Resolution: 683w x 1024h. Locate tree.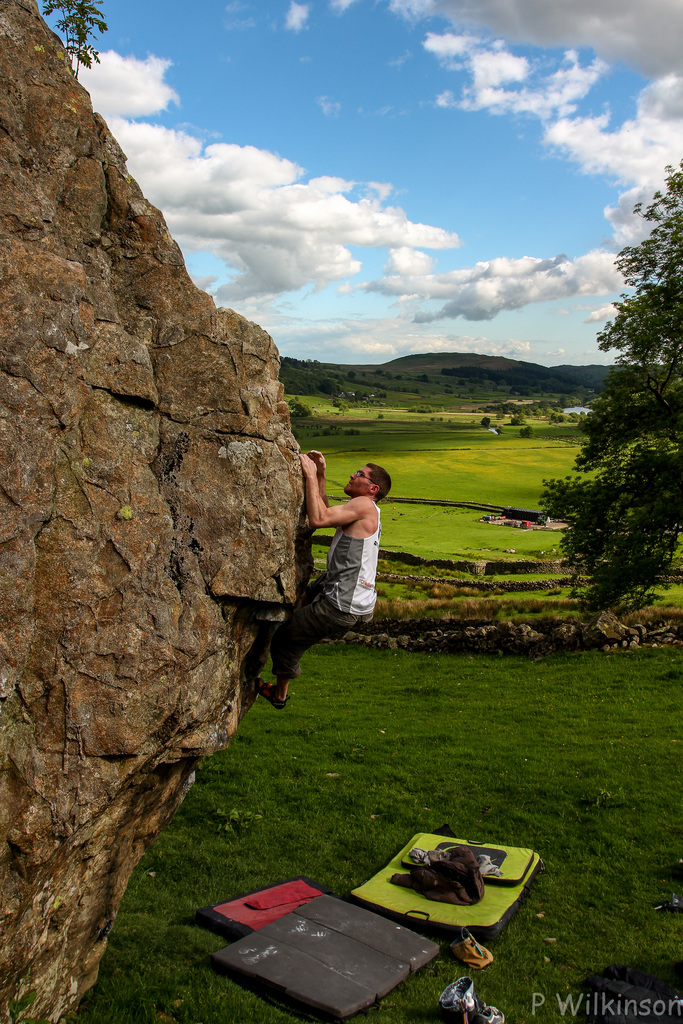
(374, 366, 385, 374).
